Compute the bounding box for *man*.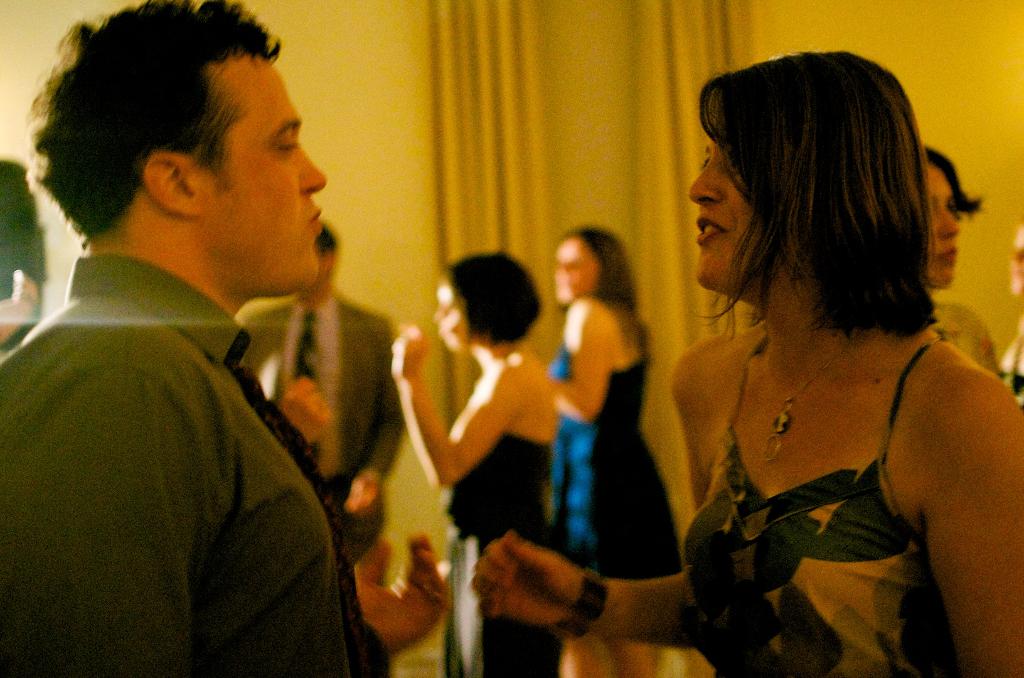
[244,226,408,565].
